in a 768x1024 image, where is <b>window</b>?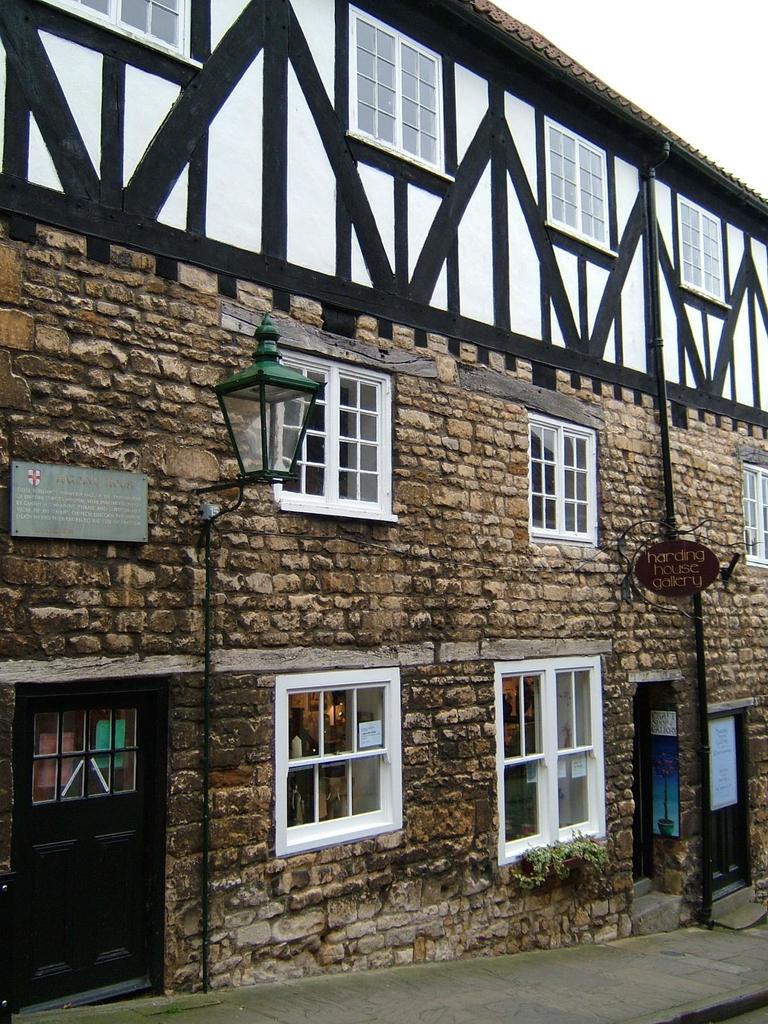
<region>739, 459, 767, 569</region>.
